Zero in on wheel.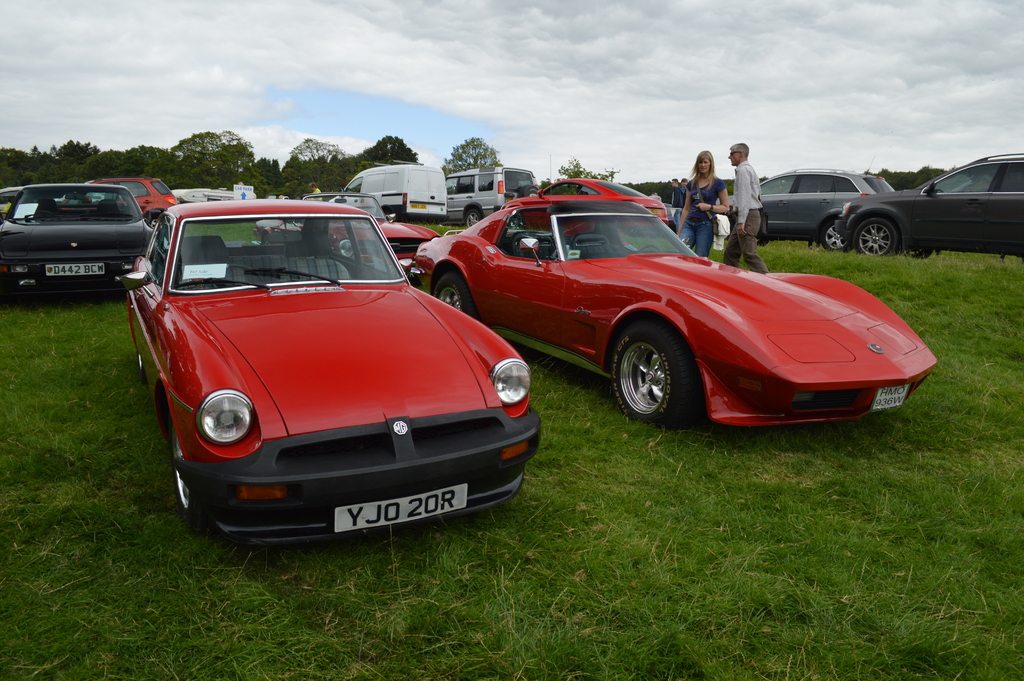
Zeroed in: bbox(431, 268, 477, 318).
